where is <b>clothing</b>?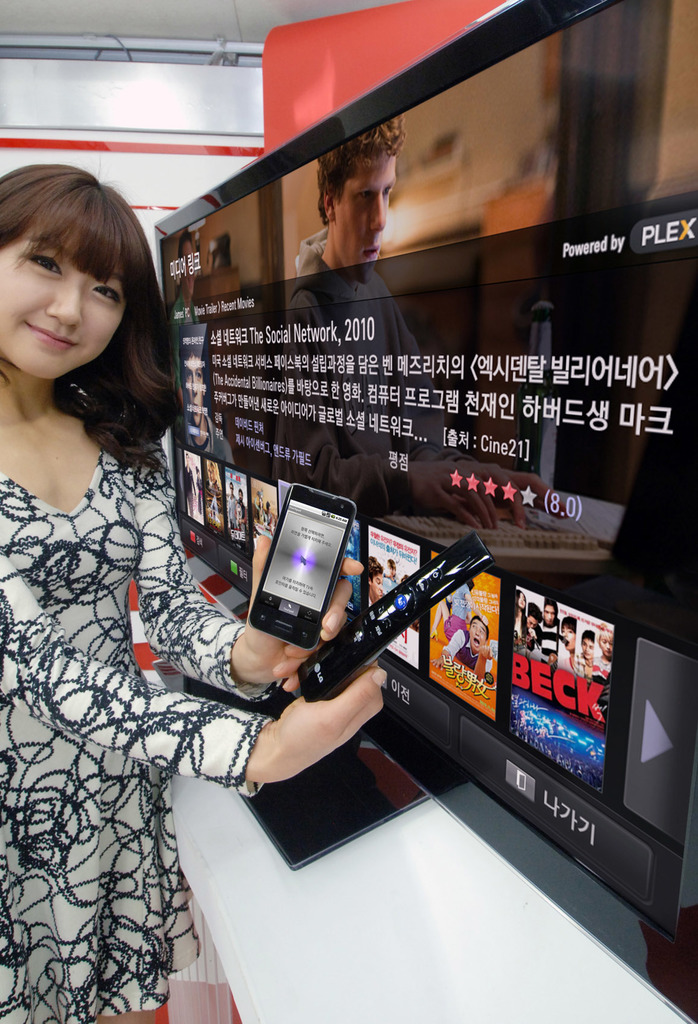
444, 584, 478, 664.
